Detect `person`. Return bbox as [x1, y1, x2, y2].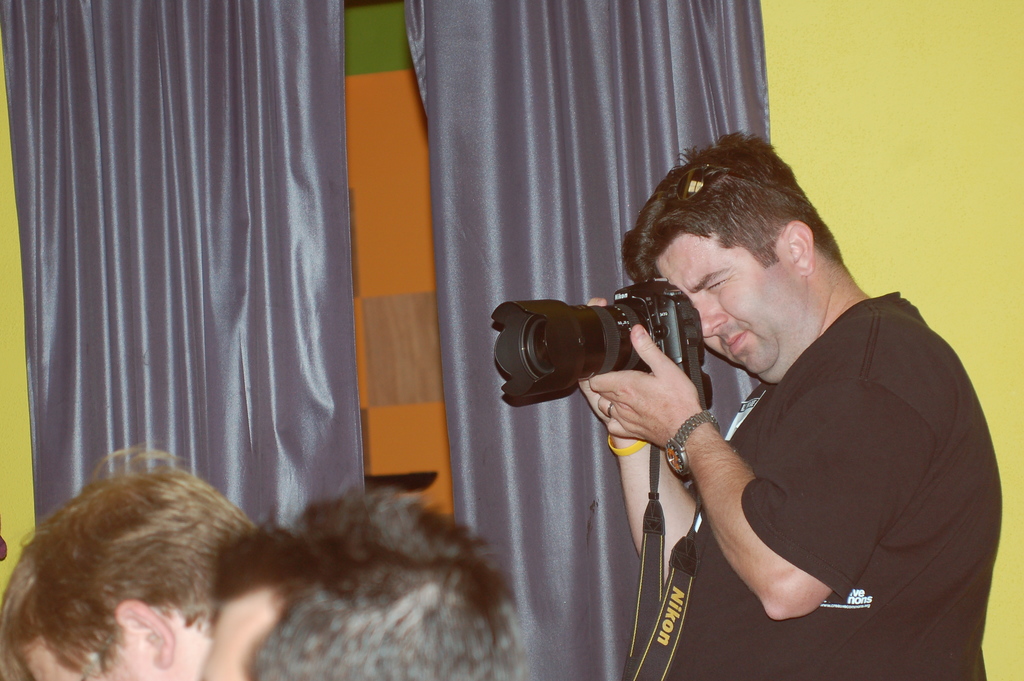
[556, 127, 995, 677].
